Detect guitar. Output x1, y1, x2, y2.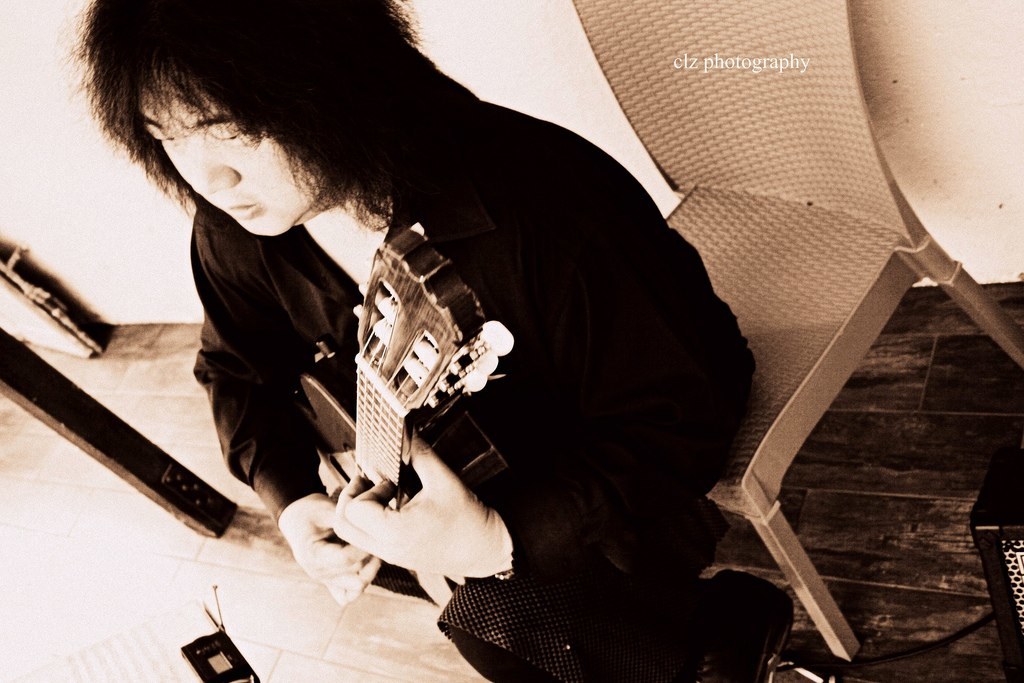
263, 197, 525, 590.
